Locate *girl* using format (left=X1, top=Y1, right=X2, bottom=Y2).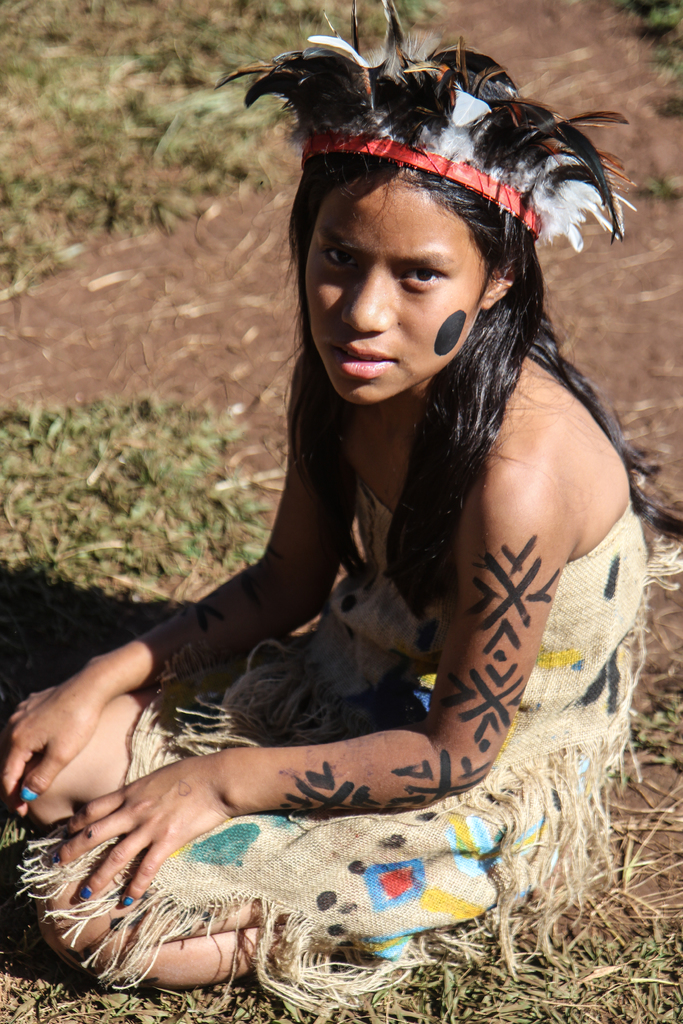
(left=0, top=1, right=682, bottom=1006).
